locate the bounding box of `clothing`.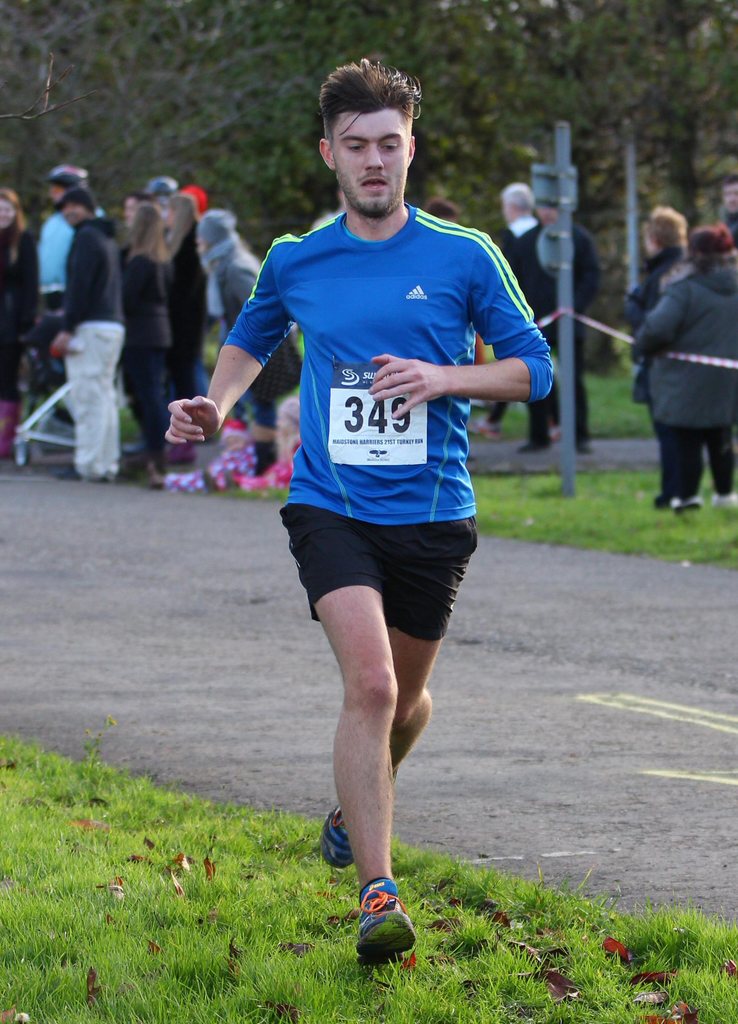
Bounding box: pyautogui.locateOnScreen(165, 225, 204, 393).
